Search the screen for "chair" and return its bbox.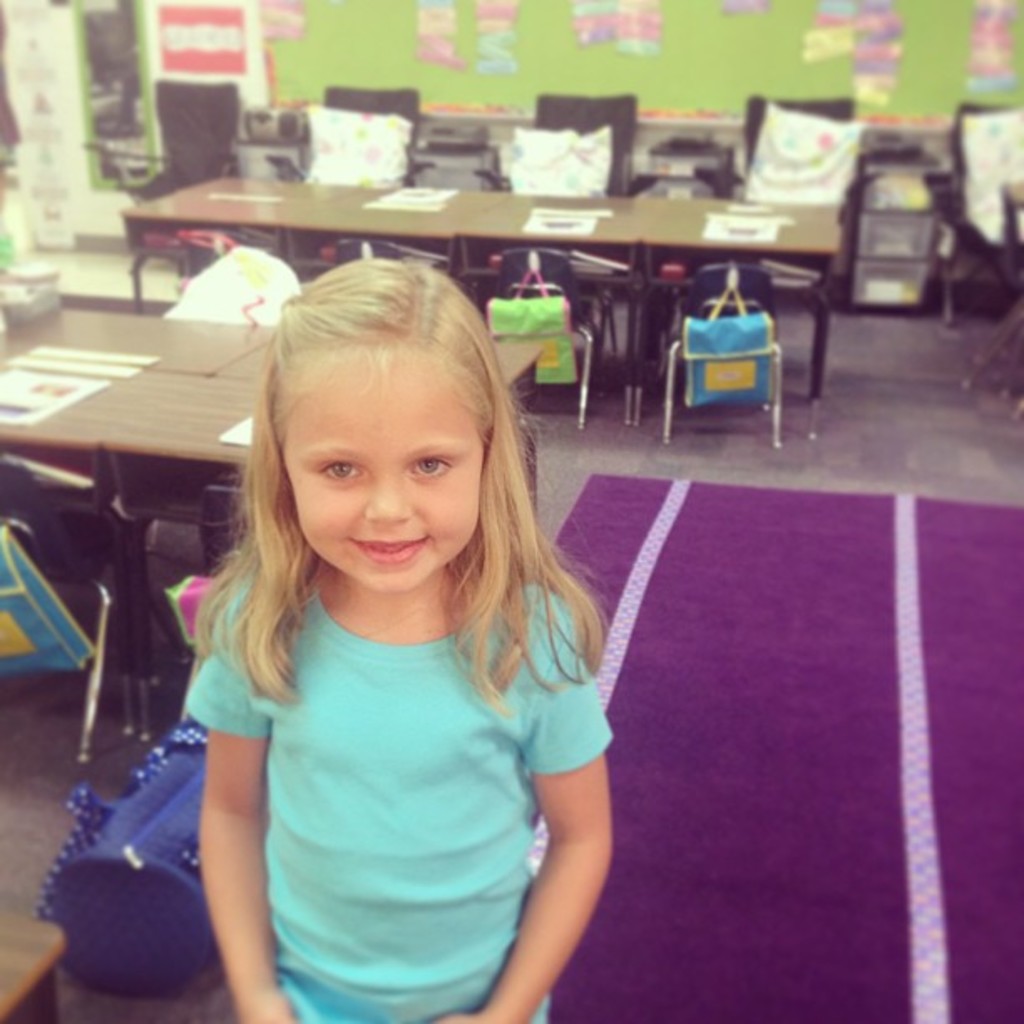
Found: l=474, t=82, r=661, b=201.
